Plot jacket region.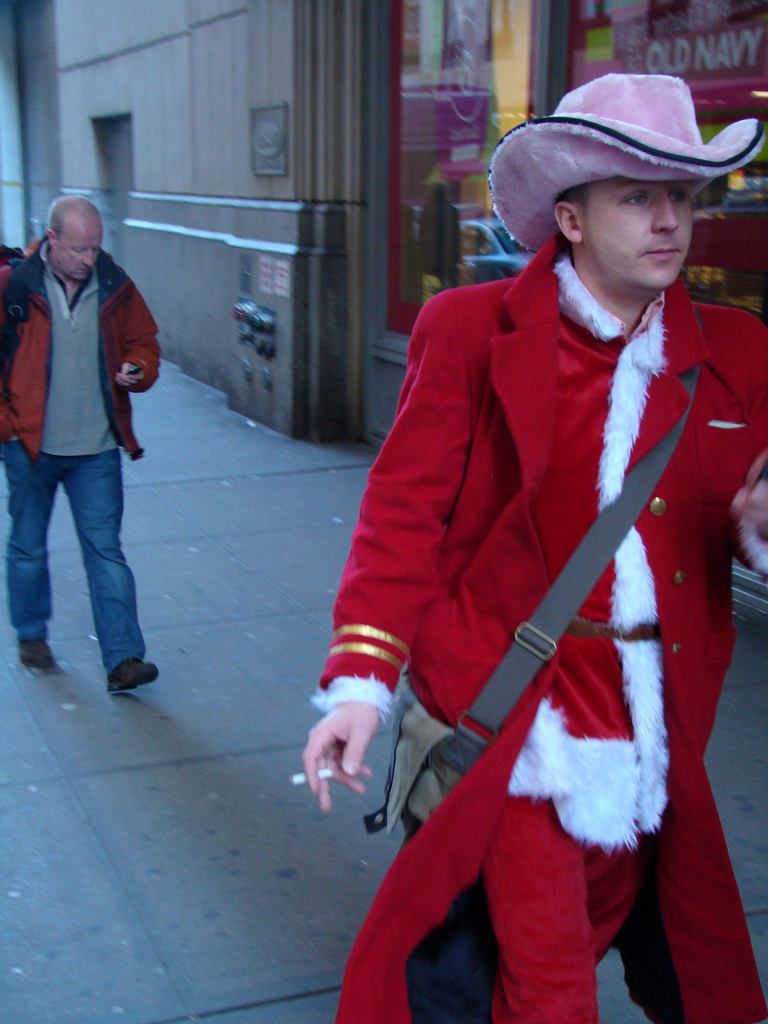
Plotted at [left=0, top=231, right=164, bottom=452].
